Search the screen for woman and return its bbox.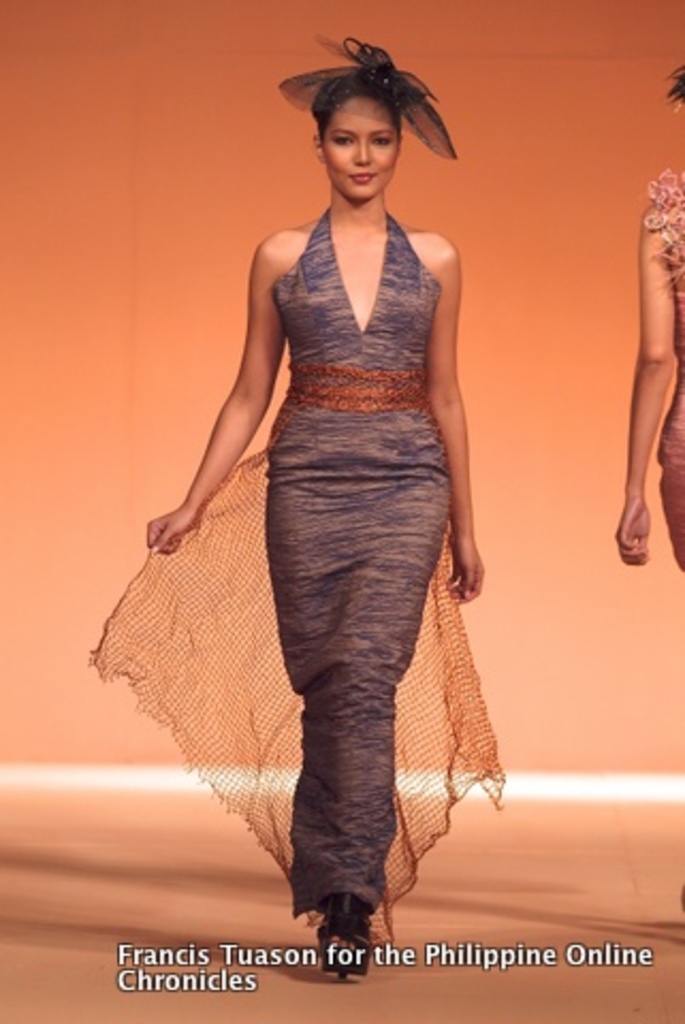
Found: <bbox>120, 45, 514, 900</bbox>.
